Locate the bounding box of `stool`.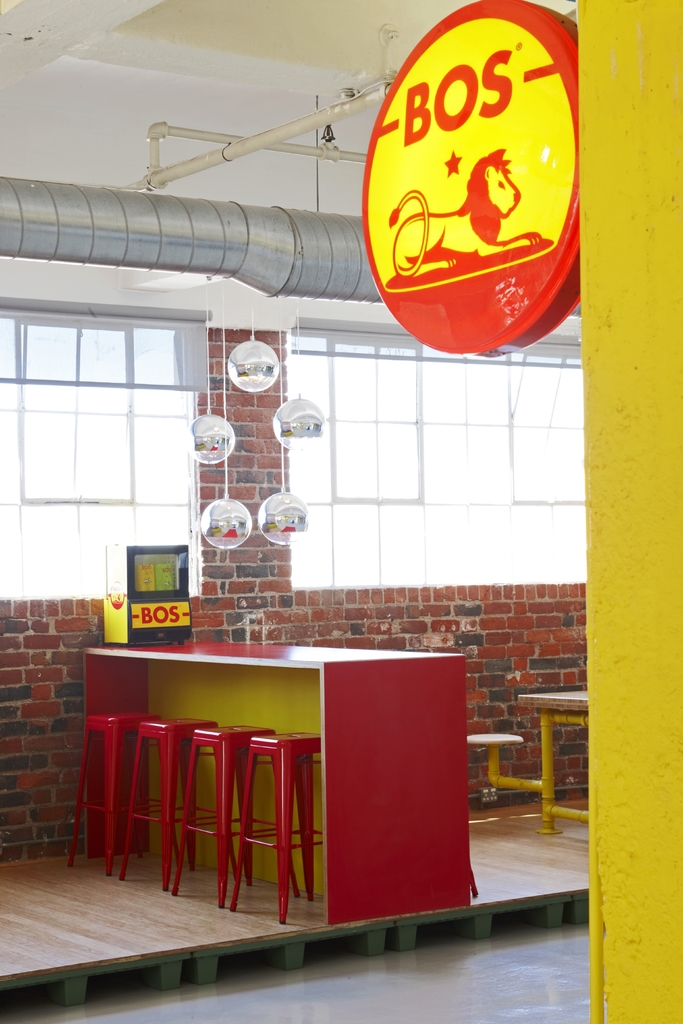
Bounding box: 120, 714, 234, 888.
